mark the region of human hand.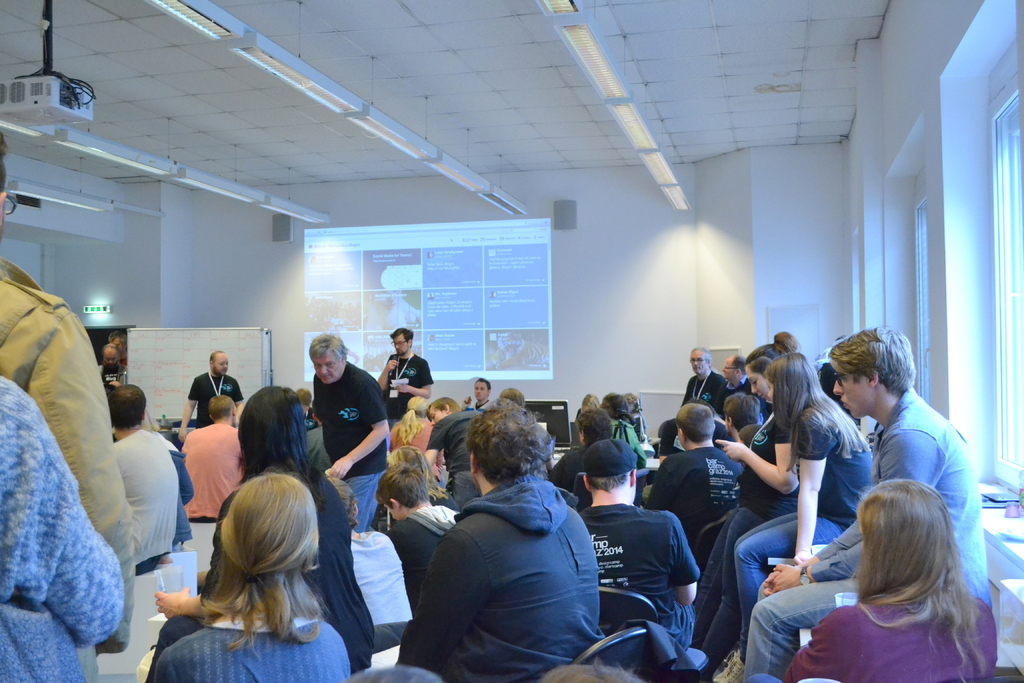
Region: <box>177,431,189,445</box>.
